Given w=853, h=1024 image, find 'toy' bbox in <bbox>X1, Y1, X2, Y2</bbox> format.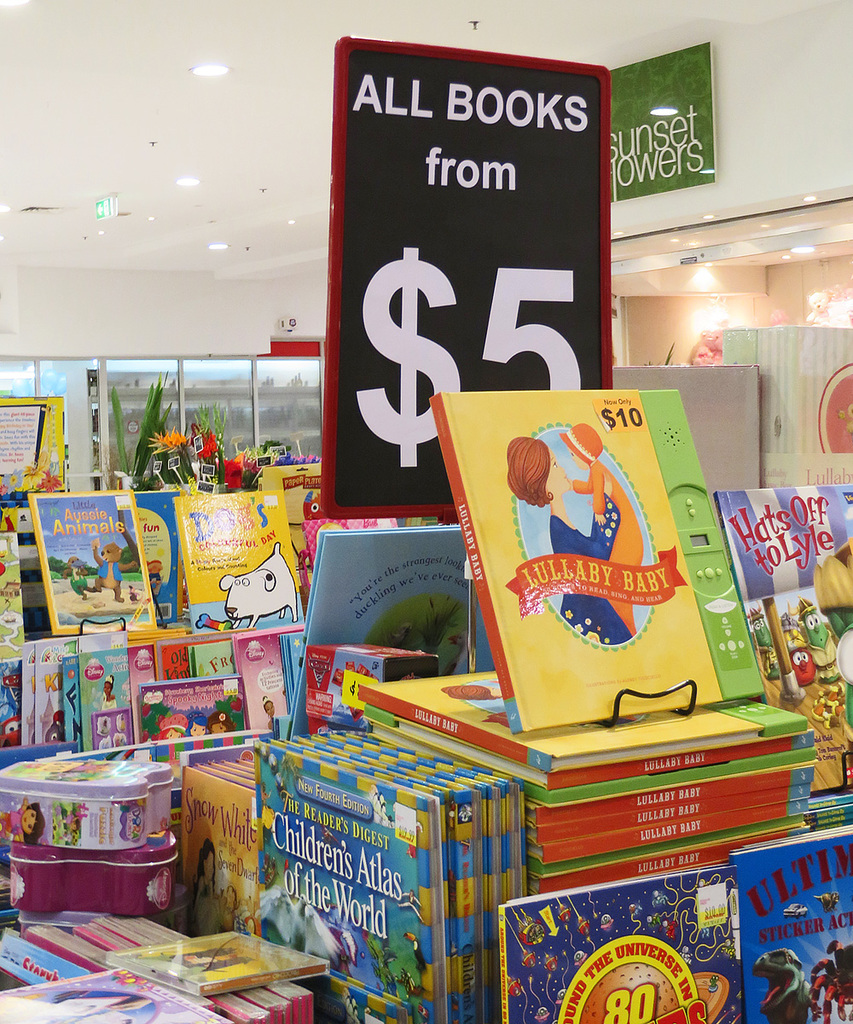
<bbox>0, 738, 212, 924</bbox>.
